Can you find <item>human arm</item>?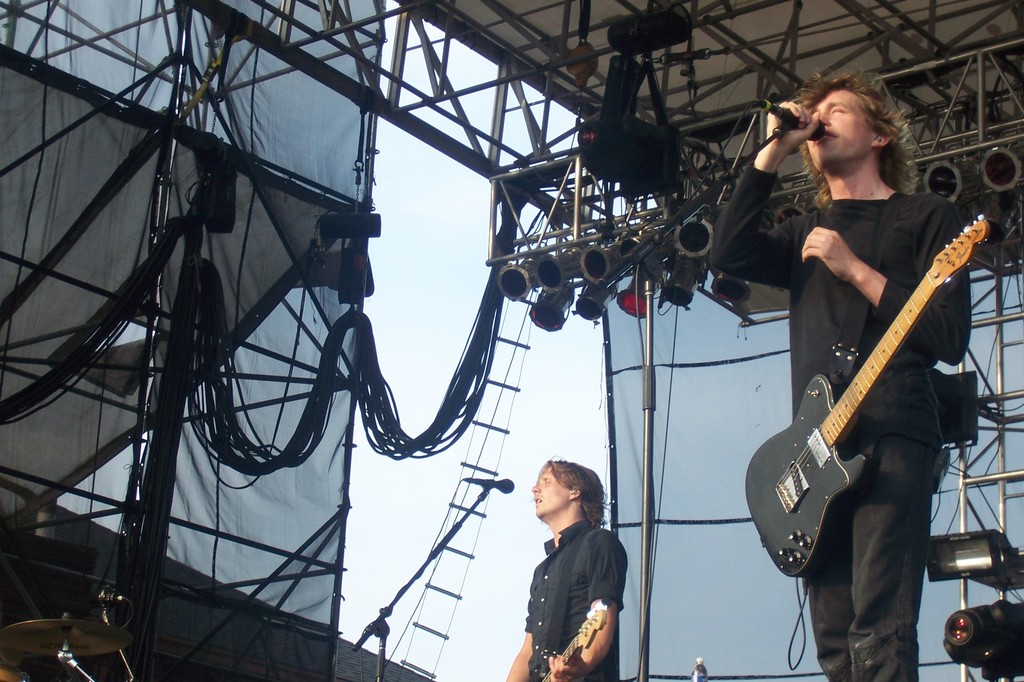
Yes, bounding box: 506 619 537 681.
